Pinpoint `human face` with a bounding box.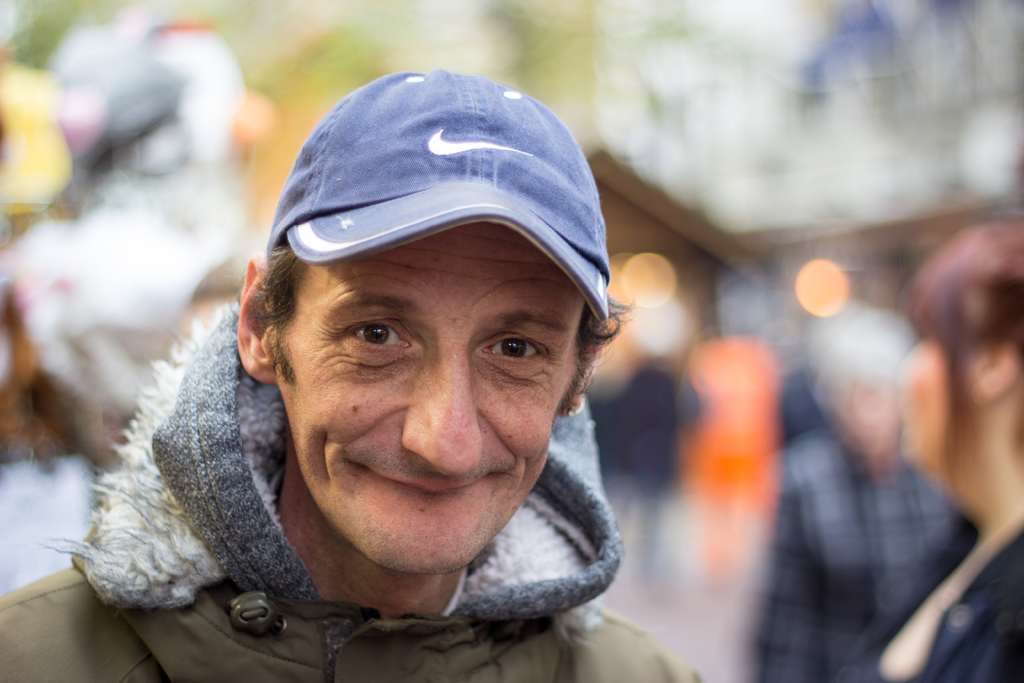
left=275, top=222, right=586, bottom=577.
